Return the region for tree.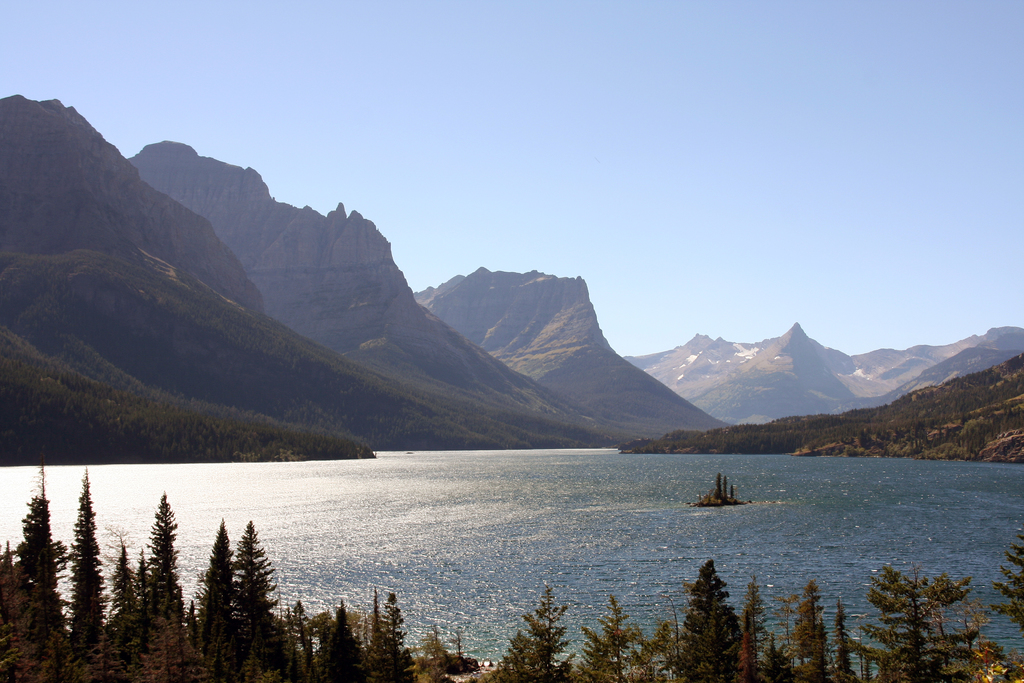
[0, 477, 72, 682].
